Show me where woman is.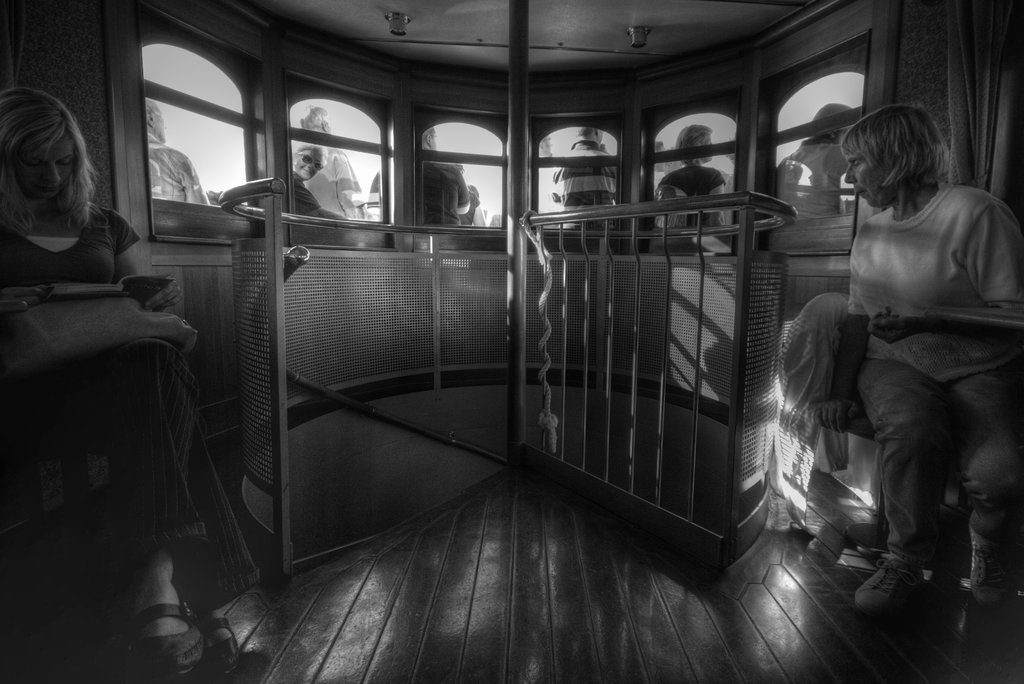
woman is at [left=17, top=99, right=209, bottom=621].
